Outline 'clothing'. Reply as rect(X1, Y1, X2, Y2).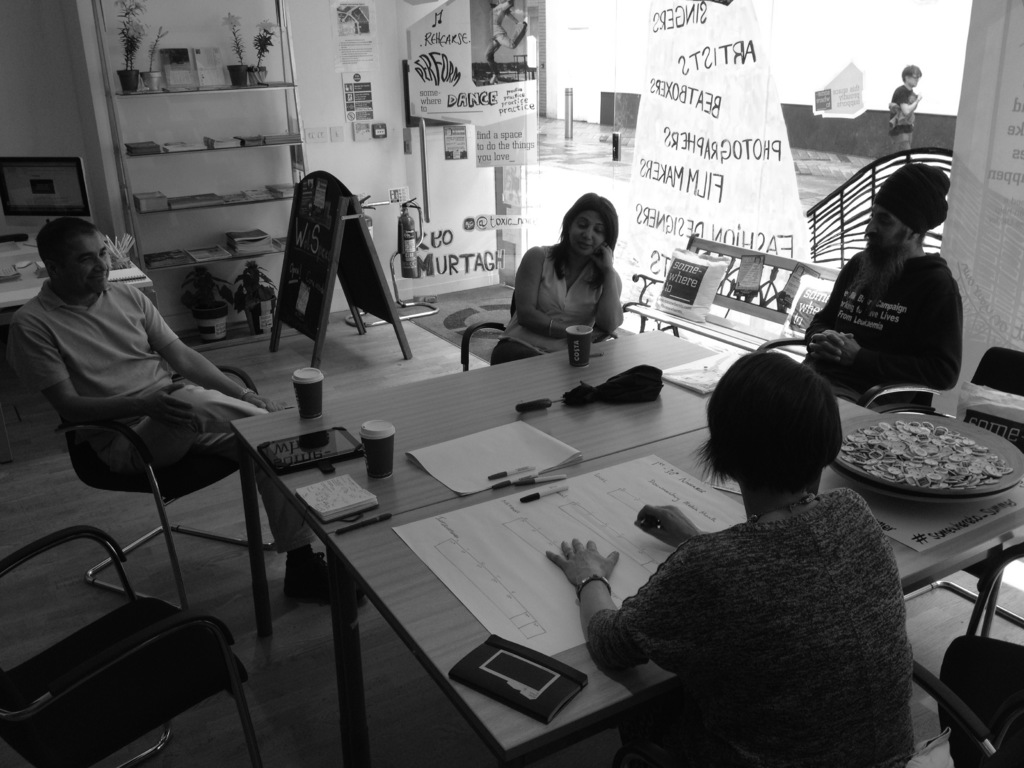
rect(589, 486, 918, 767).
